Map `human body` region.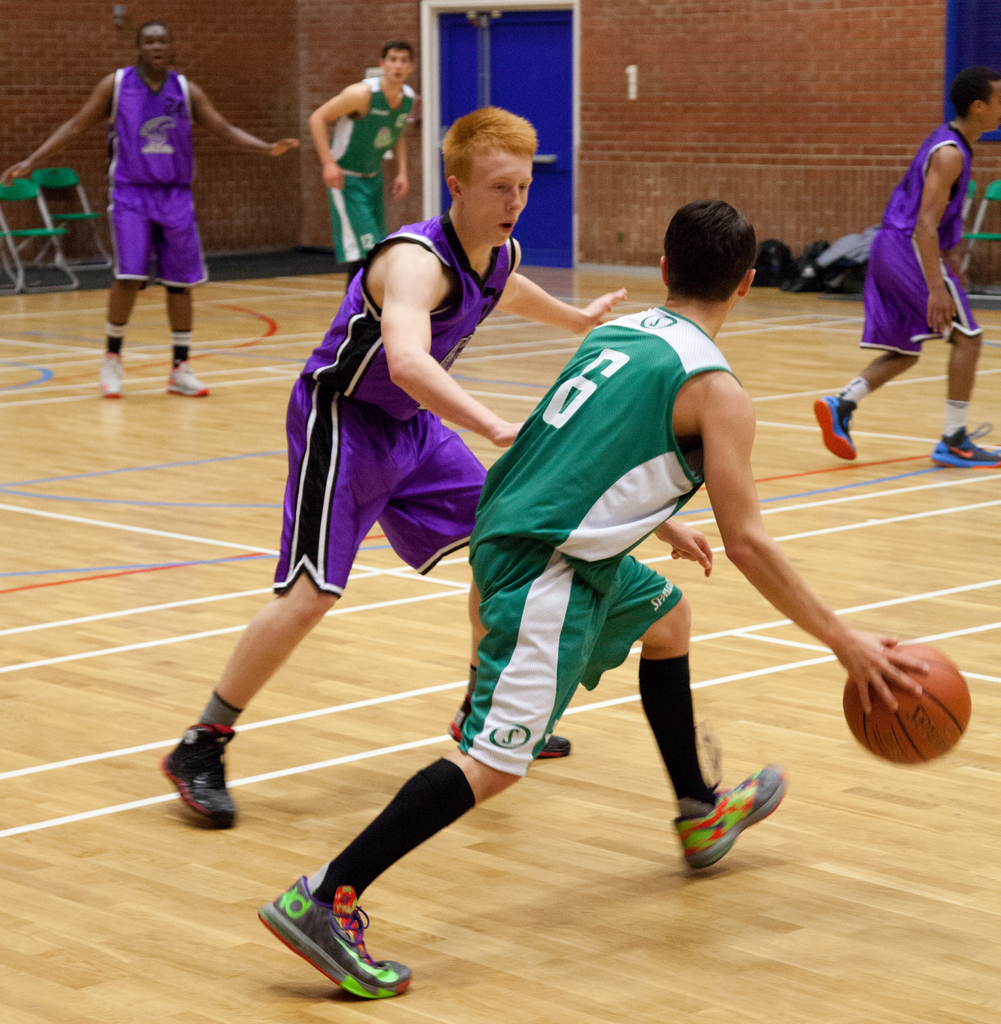
Mapped to [left=811, top=57, right=1000, bottom=467].
